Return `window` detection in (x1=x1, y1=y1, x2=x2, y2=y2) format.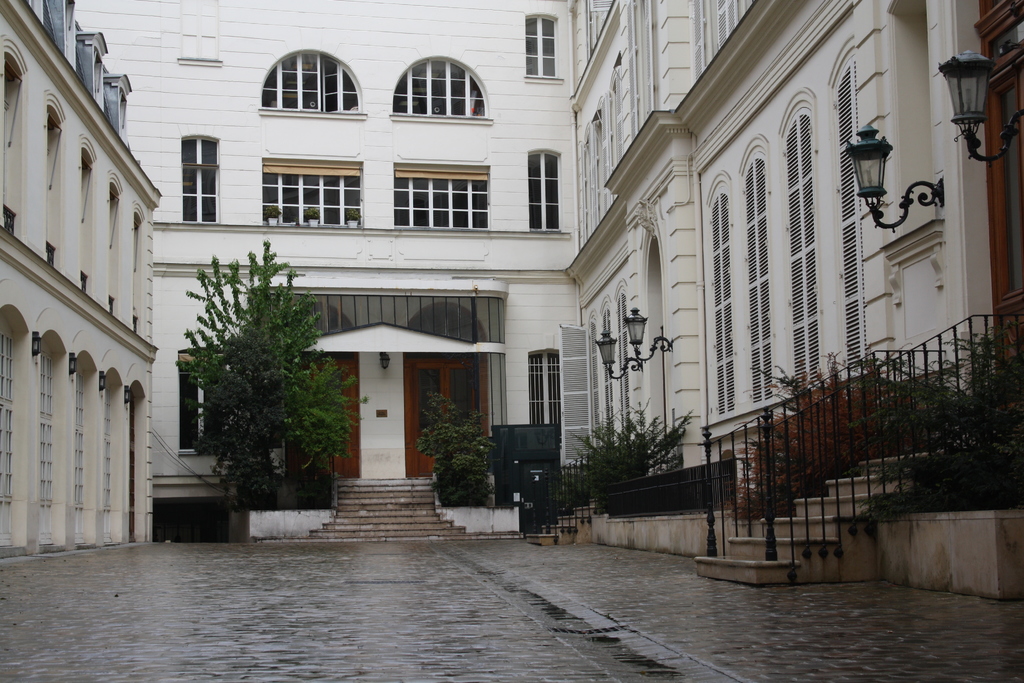
(x1=260, y1=49, x2=366, y2=118).
